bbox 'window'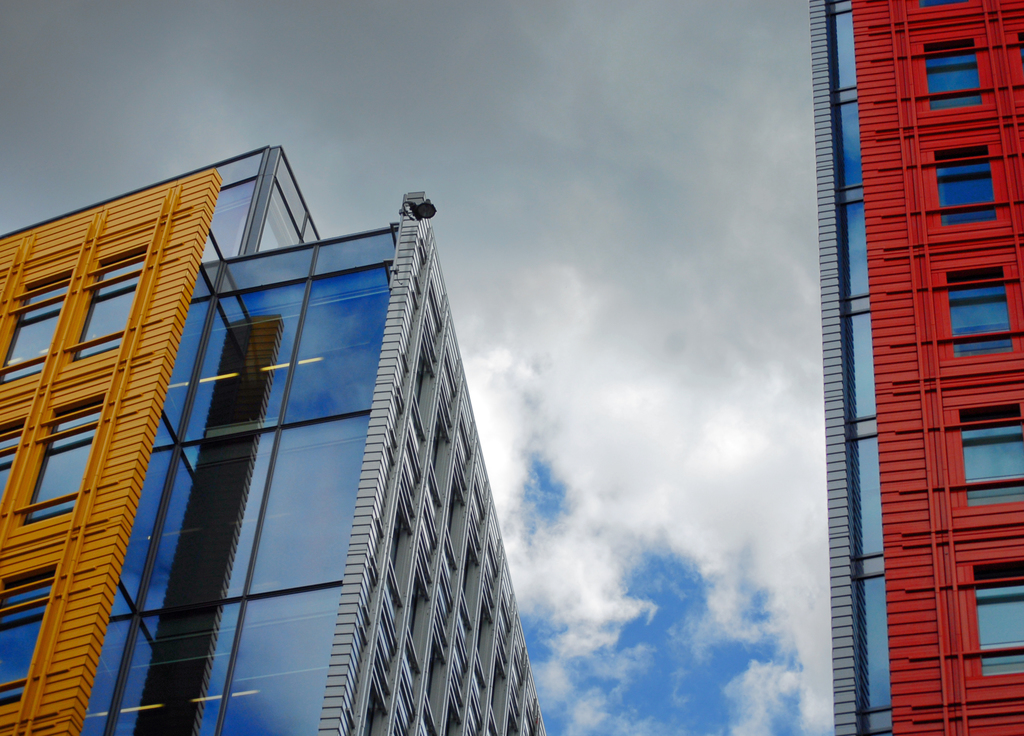
x1=0, y1=423, x2=26, y2=520
